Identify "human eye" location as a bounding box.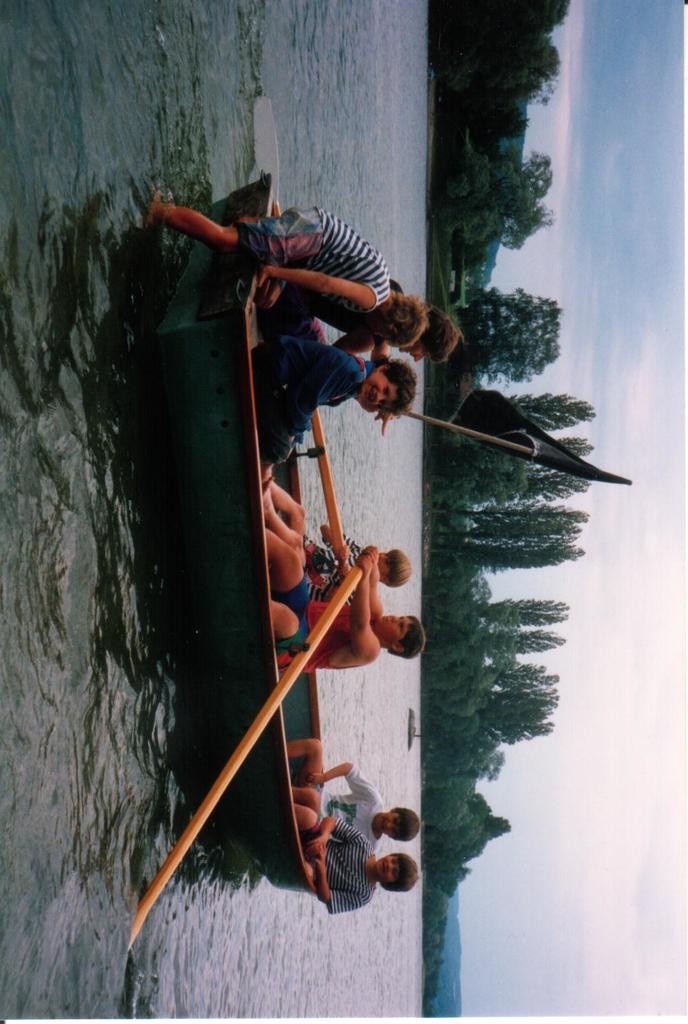
box=[386, 827, 397, 834].
